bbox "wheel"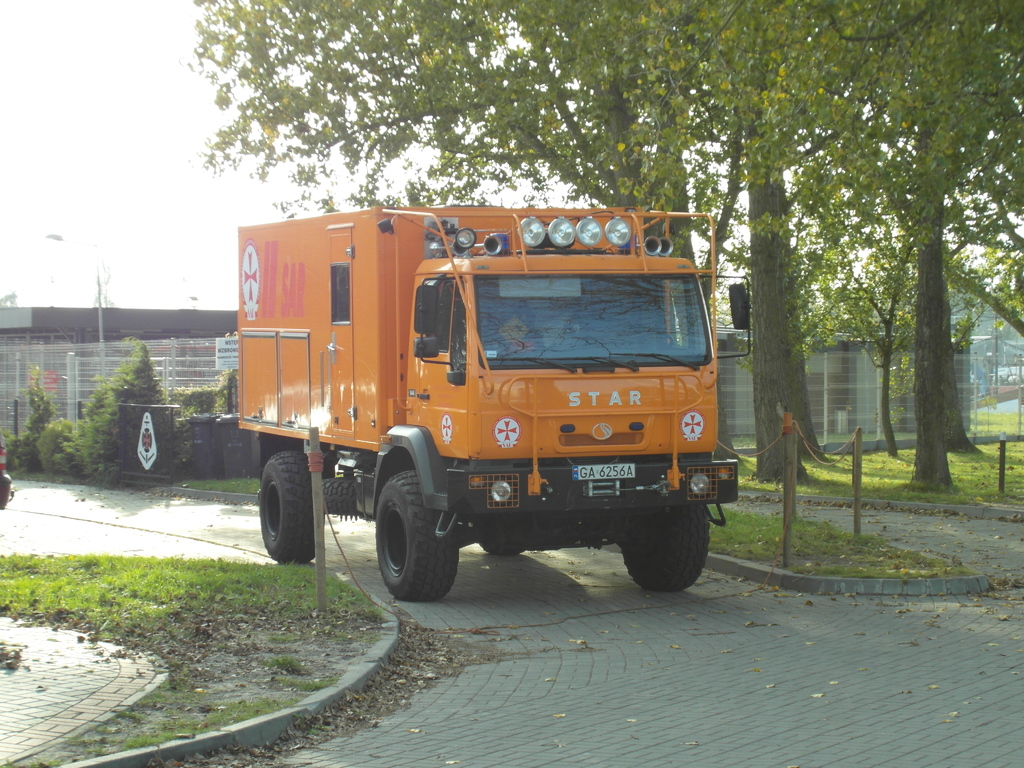
<region>324, 477, 358, 518</region>
